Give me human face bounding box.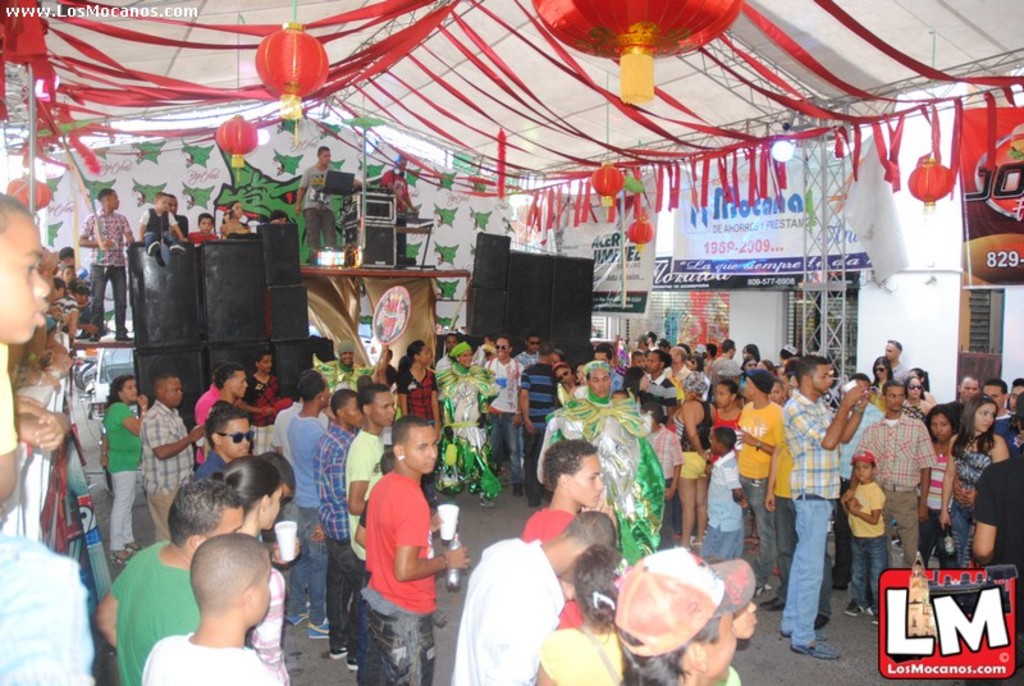
(256, 562, 276, 622).
